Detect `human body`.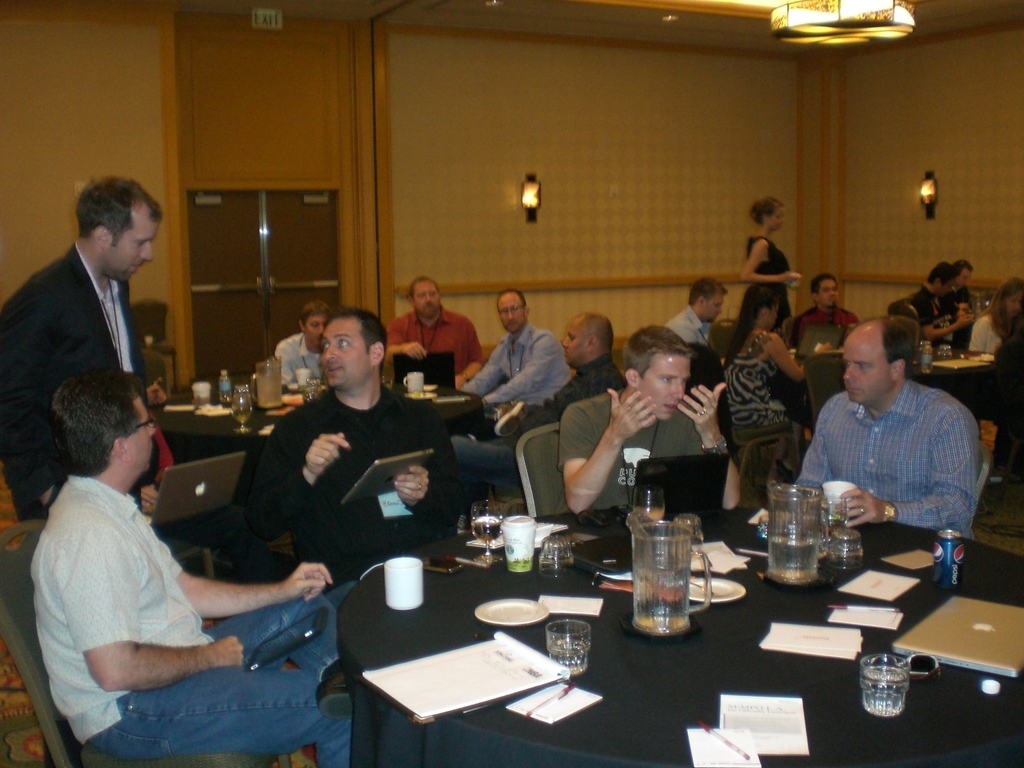
Detected at 456,352,627,490.
